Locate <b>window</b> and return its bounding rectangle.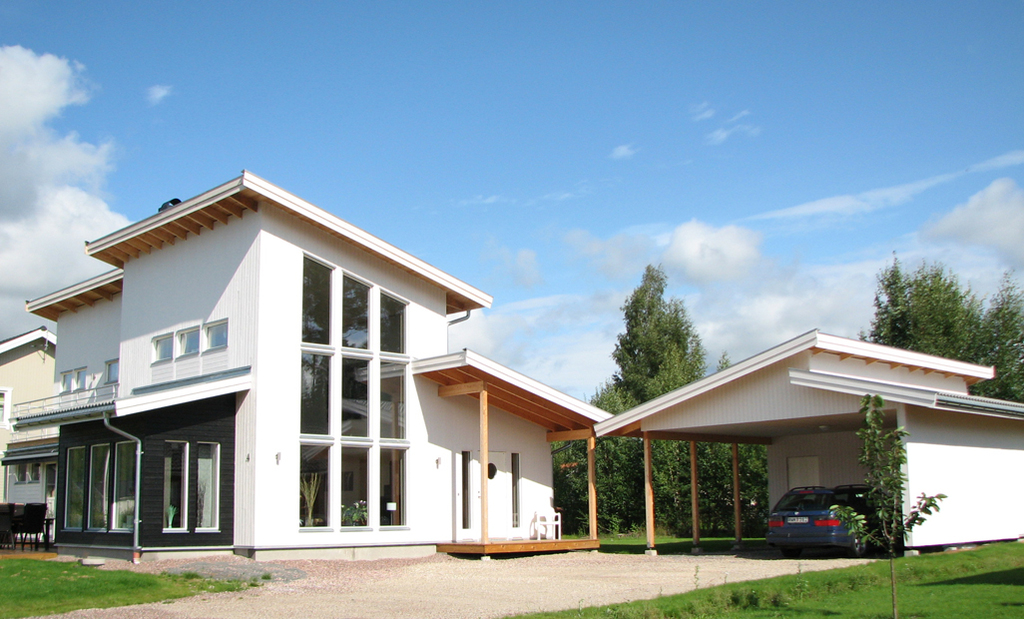
[102, 357, 120, 382].
